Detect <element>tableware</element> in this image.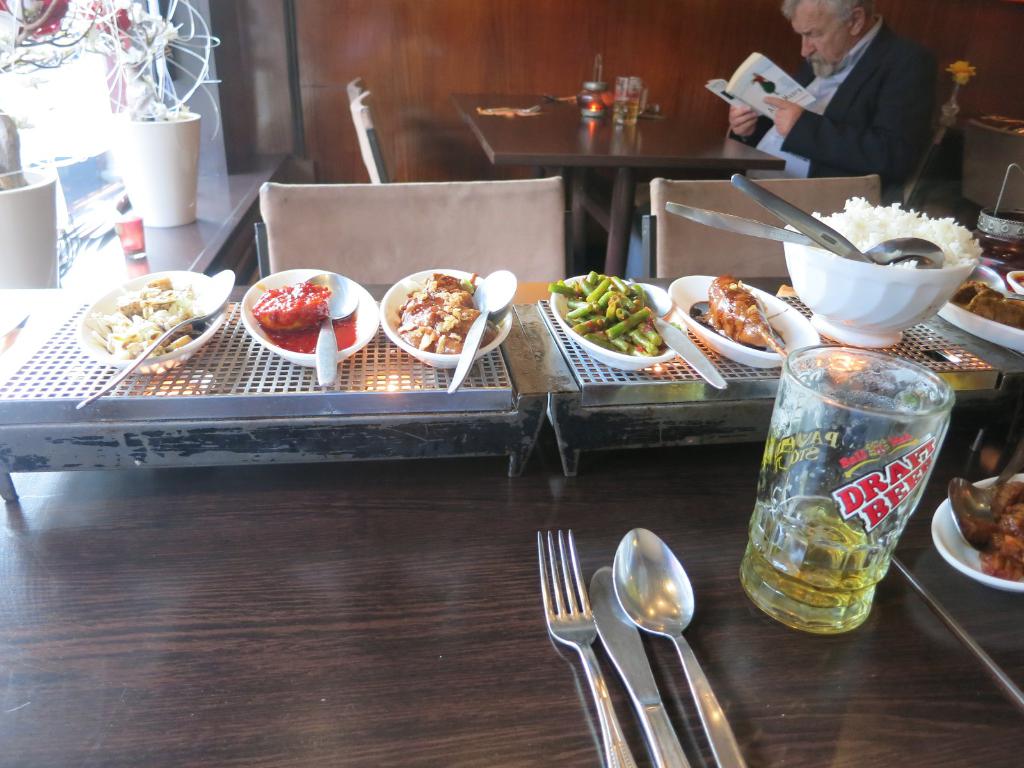
Detection: 75, 269, 230, 374.
